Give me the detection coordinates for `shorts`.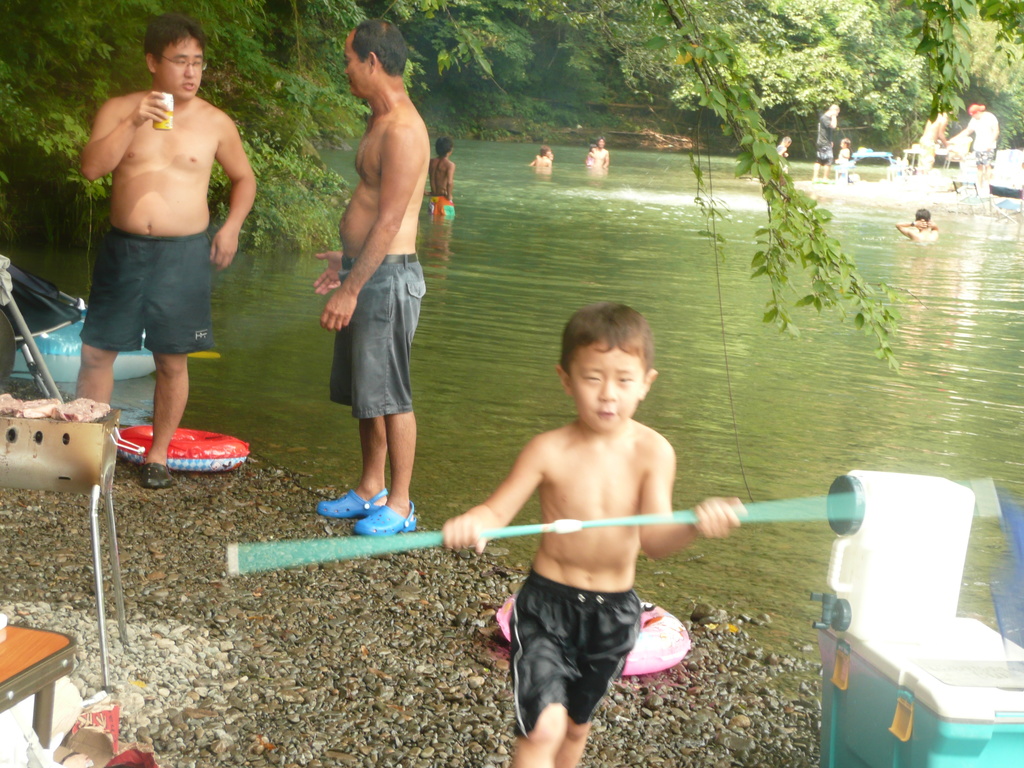
region(427, 195, 454, 222).
